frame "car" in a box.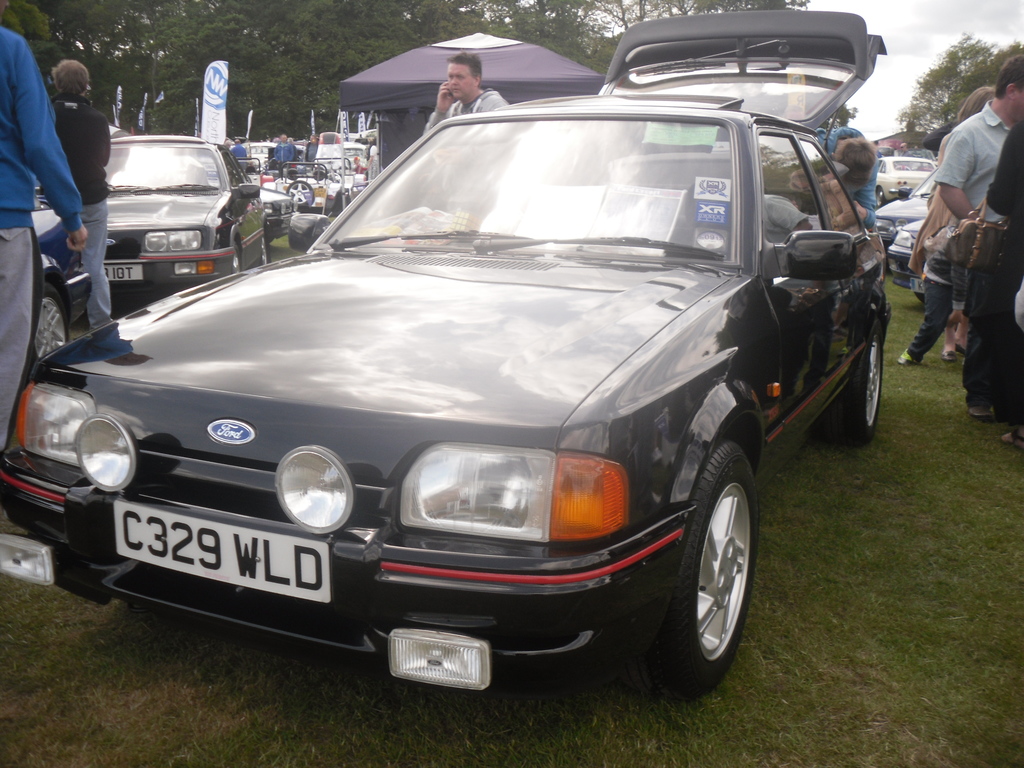
[876, 154, 935, 191].
